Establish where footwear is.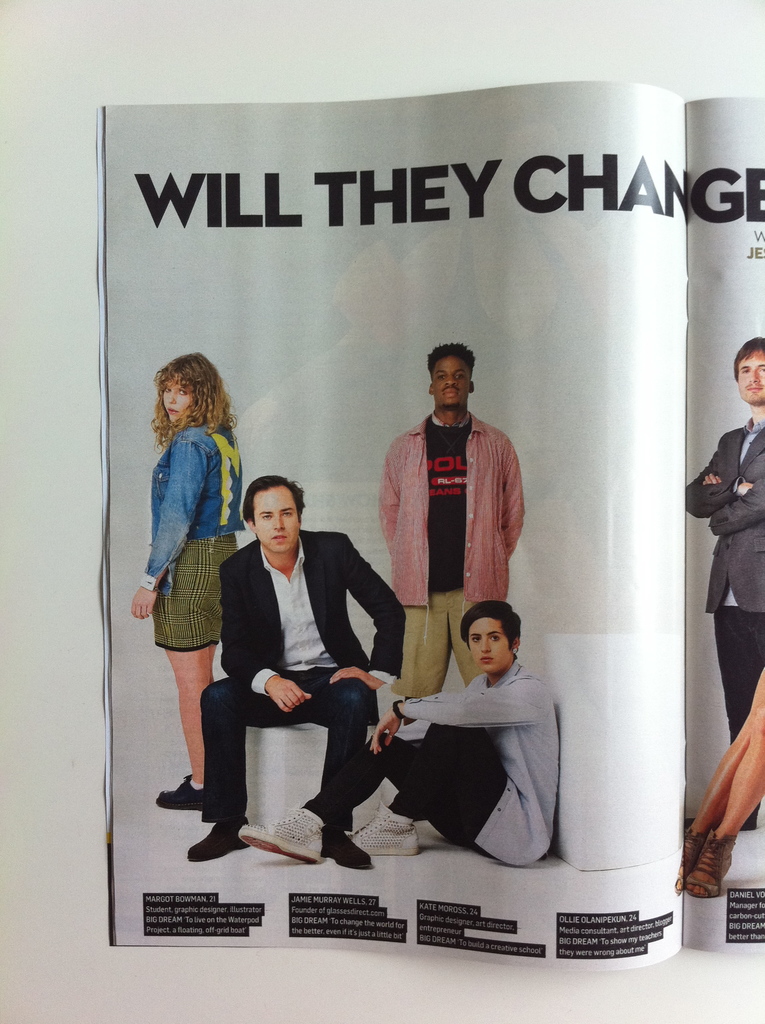
Established at locate(667, 820, 704, 895).
